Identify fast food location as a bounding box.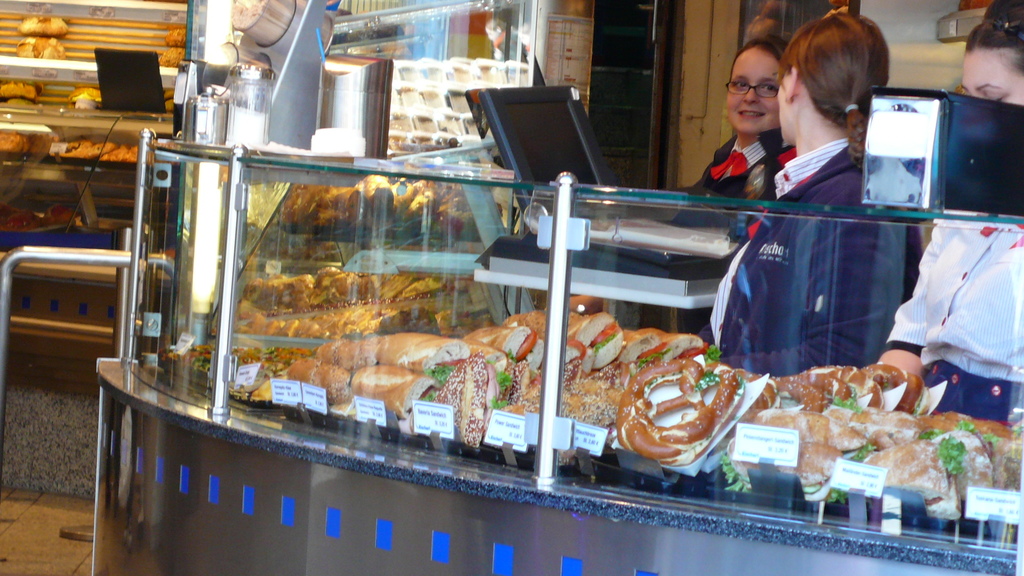
select_region(617, 348, 729, 452).
